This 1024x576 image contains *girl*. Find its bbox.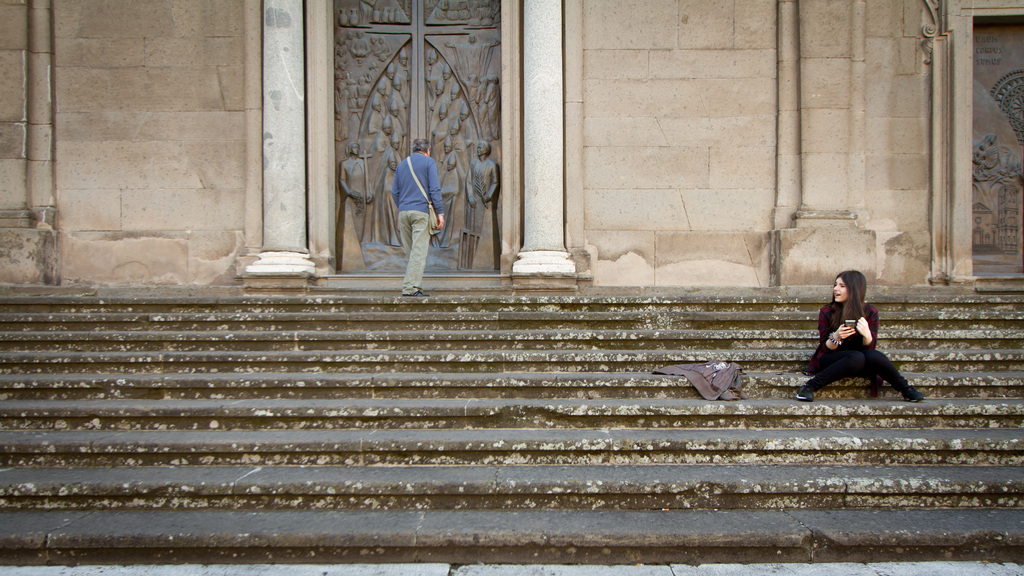
(803,269,927,402).
